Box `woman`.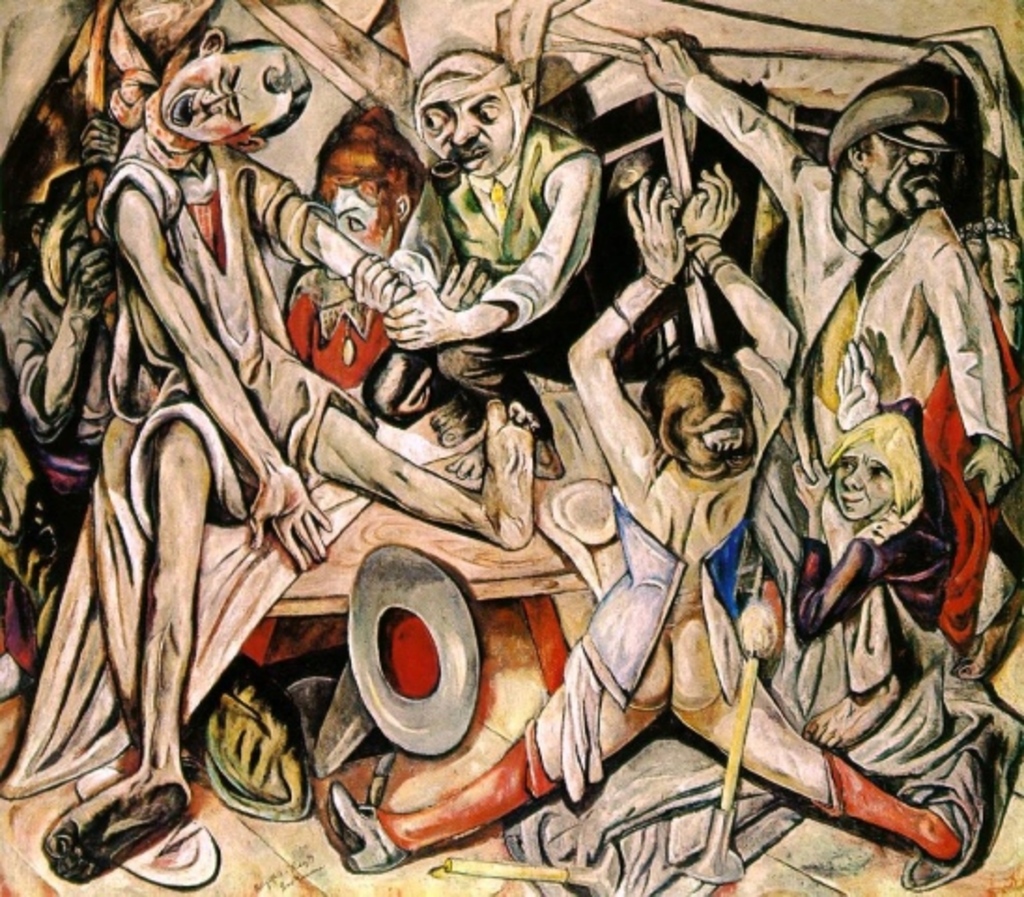
Rect(327, 157, 988, 891).
